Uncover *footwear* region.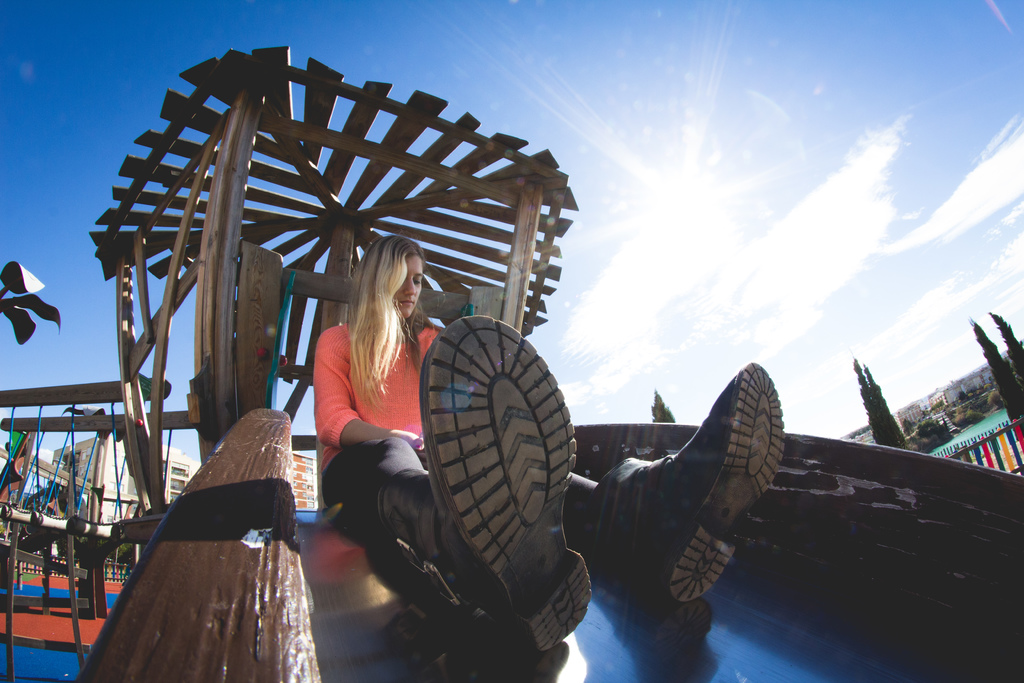
Uncovered: locate(589, 362, 788, 623).
